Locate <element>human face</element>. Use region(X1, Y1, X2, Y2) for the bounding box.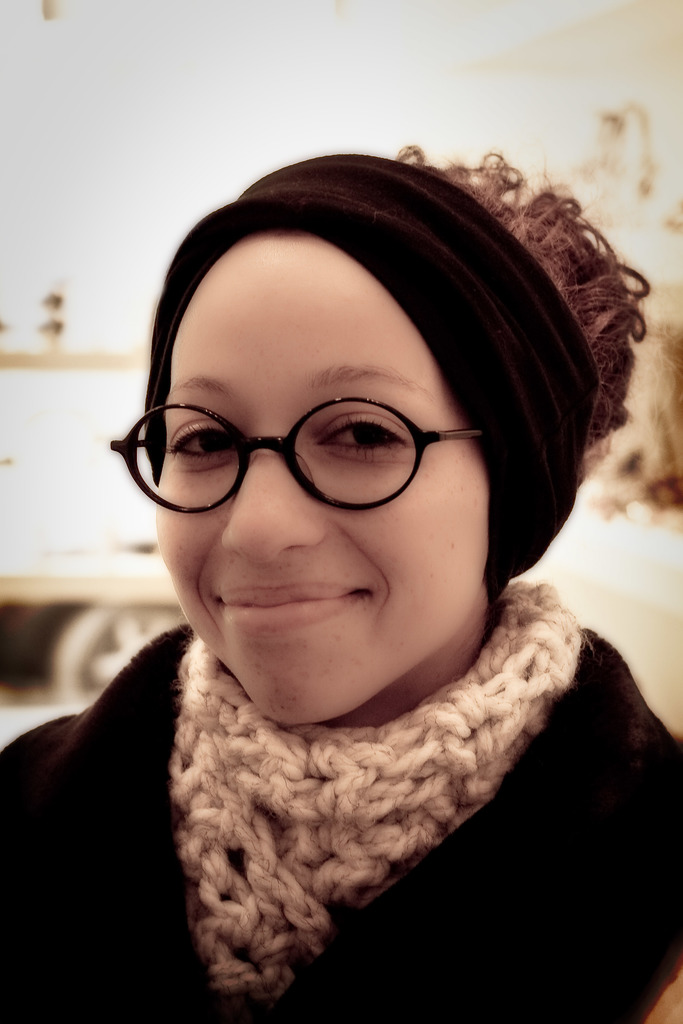
region(156, 237, 486, 729).
